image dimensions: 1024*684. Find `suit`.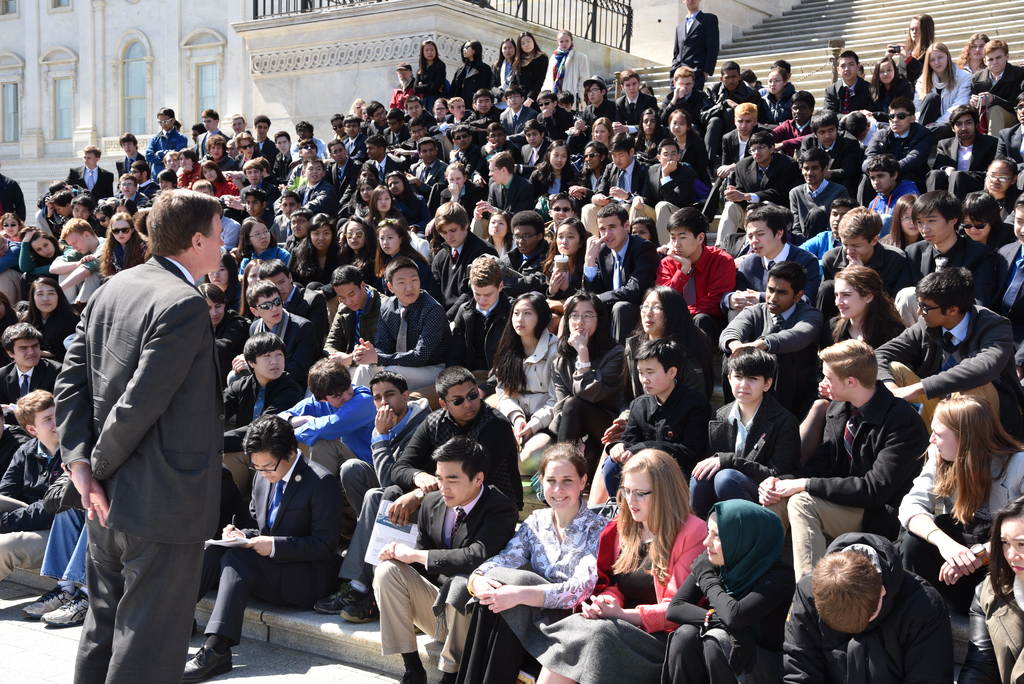
select_region(454, 296, 520, 380).
